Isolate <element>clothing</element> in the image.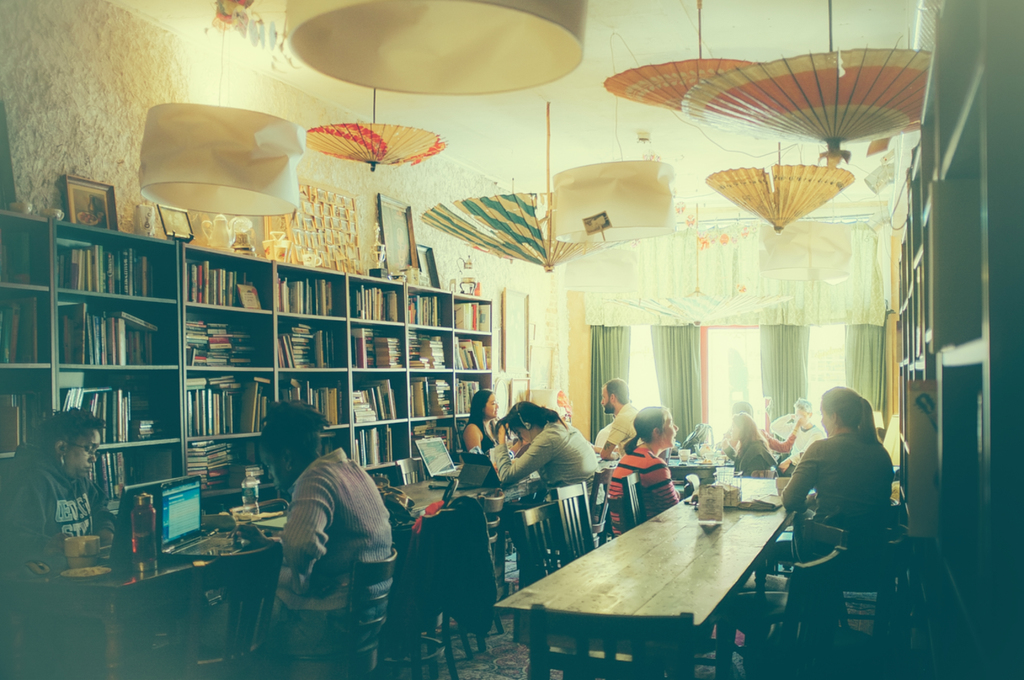
Isolated region: (left=732, top=439, right=792, bottom=469).
